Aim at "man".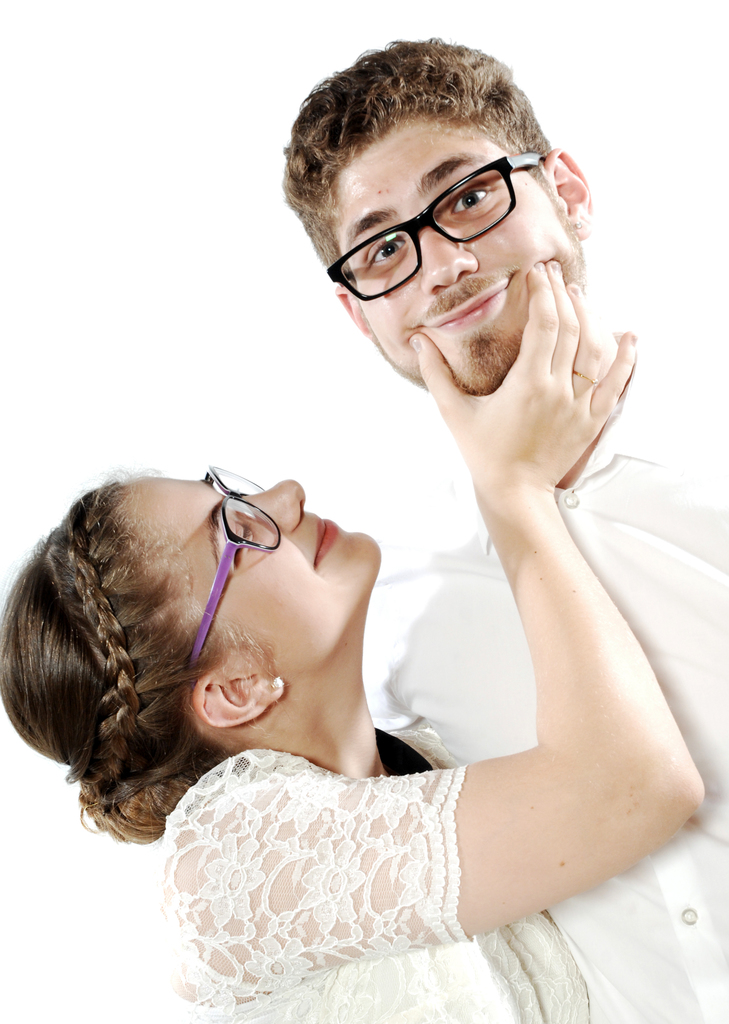
Aimed at [x1=150, y1=67, x2=728, y2=902].
